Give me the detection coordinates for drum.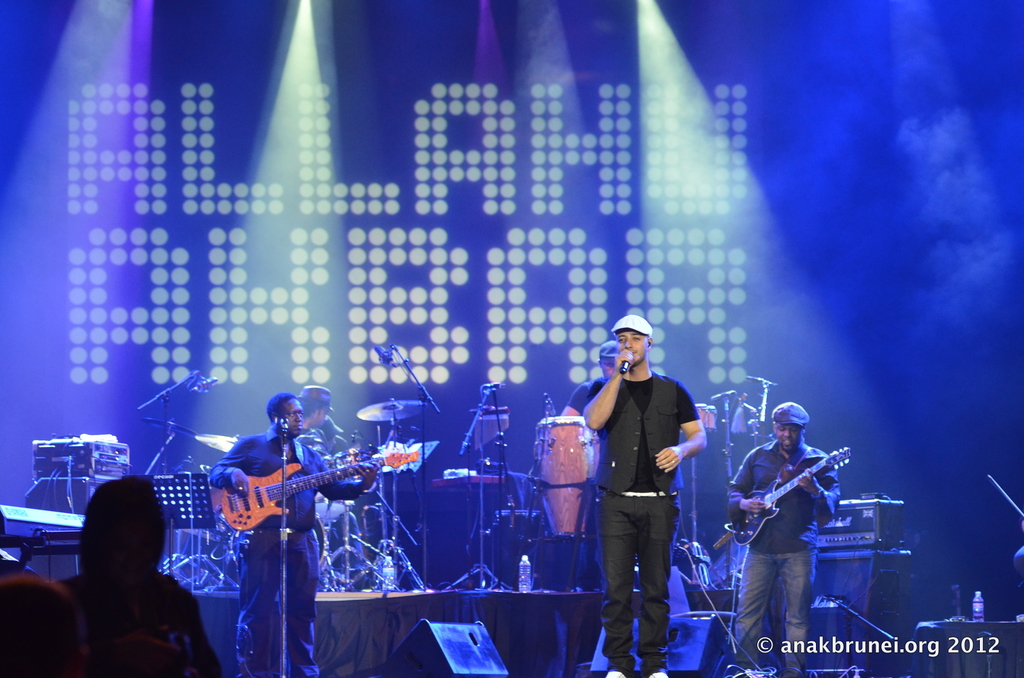
detection(531, 411, 602, 539).
